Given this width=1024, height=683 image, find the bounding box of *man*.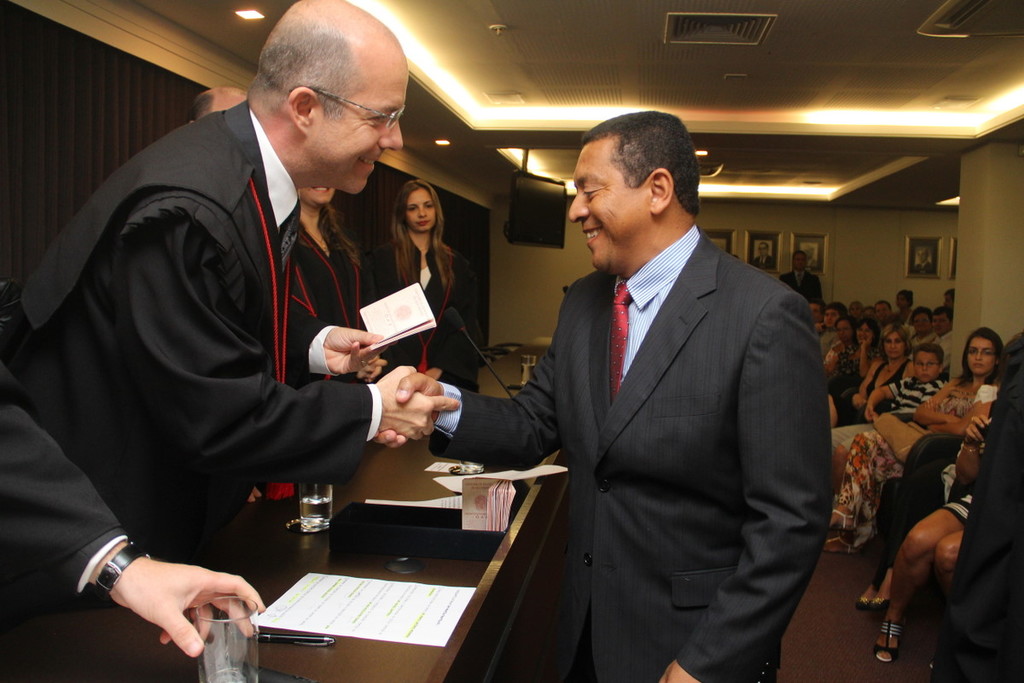
bbox=[37, 0, 472, 630].
